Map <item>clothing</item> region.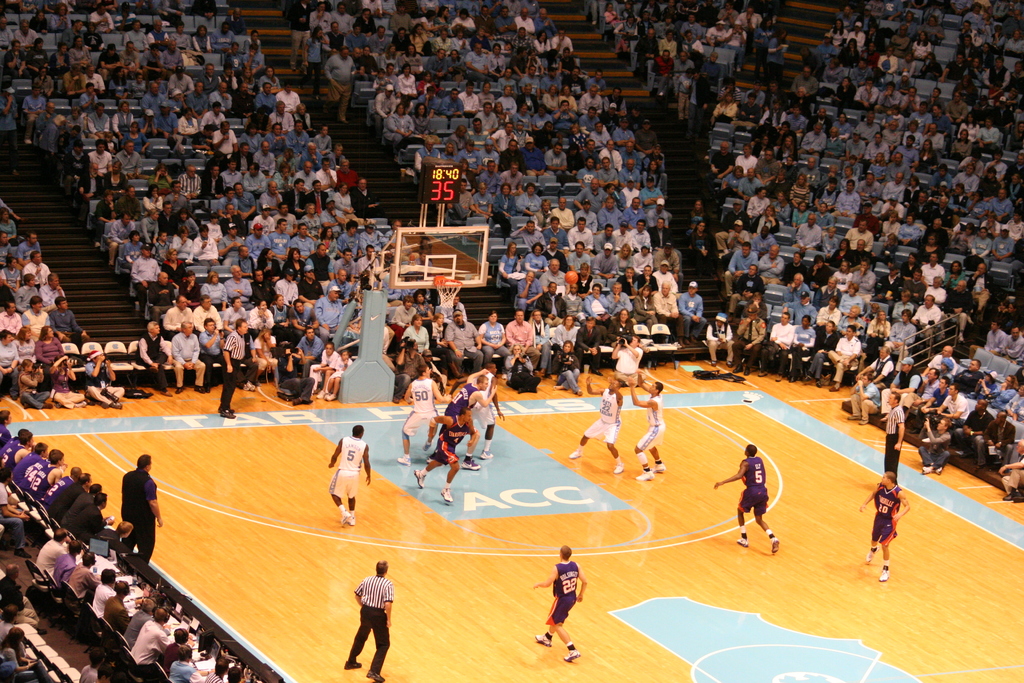
Mapped to [x1=872, y1=483, x2=900, y2=543].
